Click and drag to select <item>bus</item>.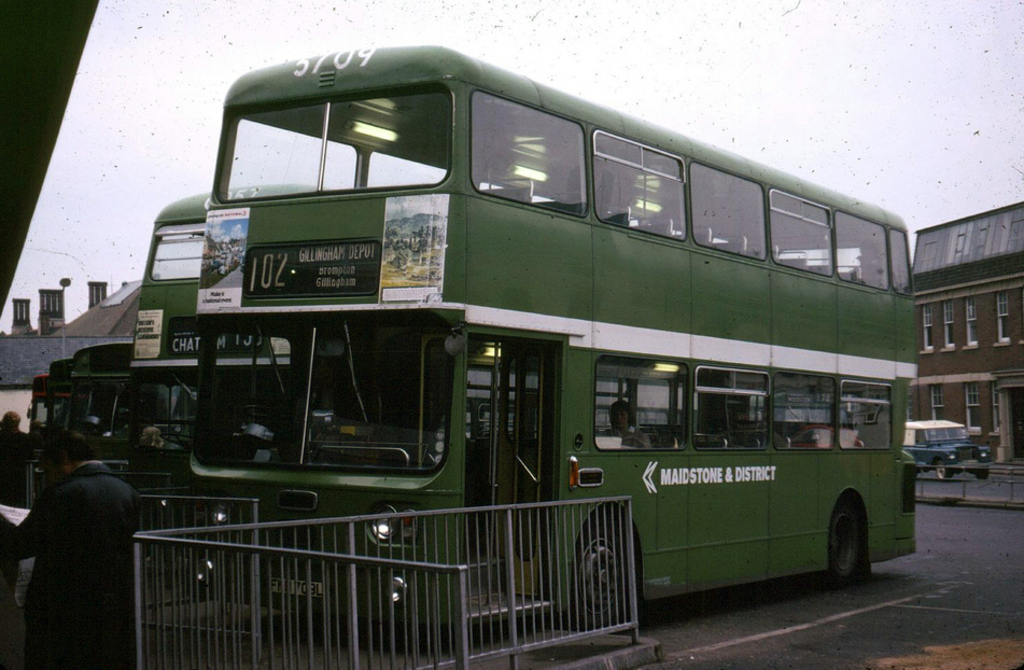
Selection: select_region(66, 337, 206, 534).
